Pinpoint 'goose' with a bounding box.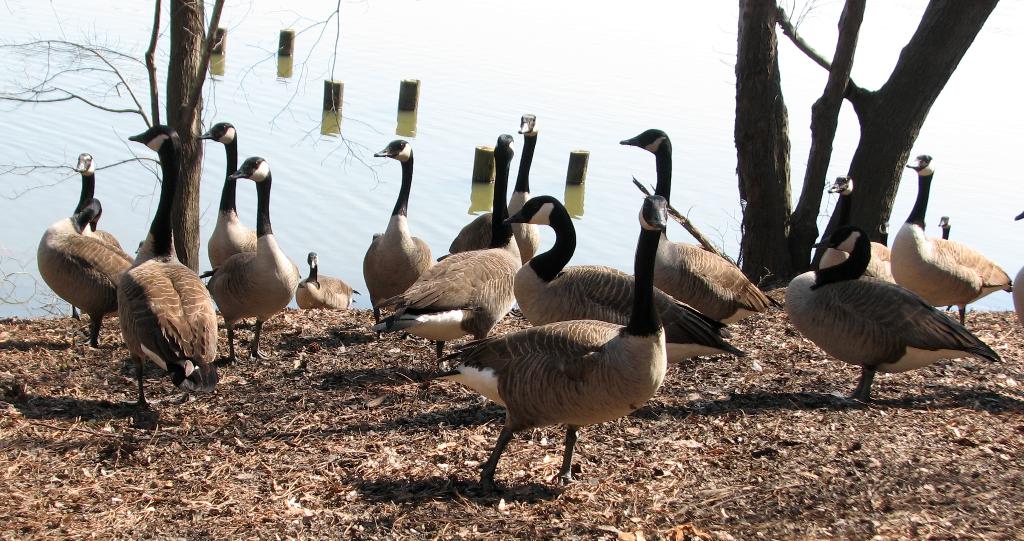
l=433, t=196, r=664, b=483.
